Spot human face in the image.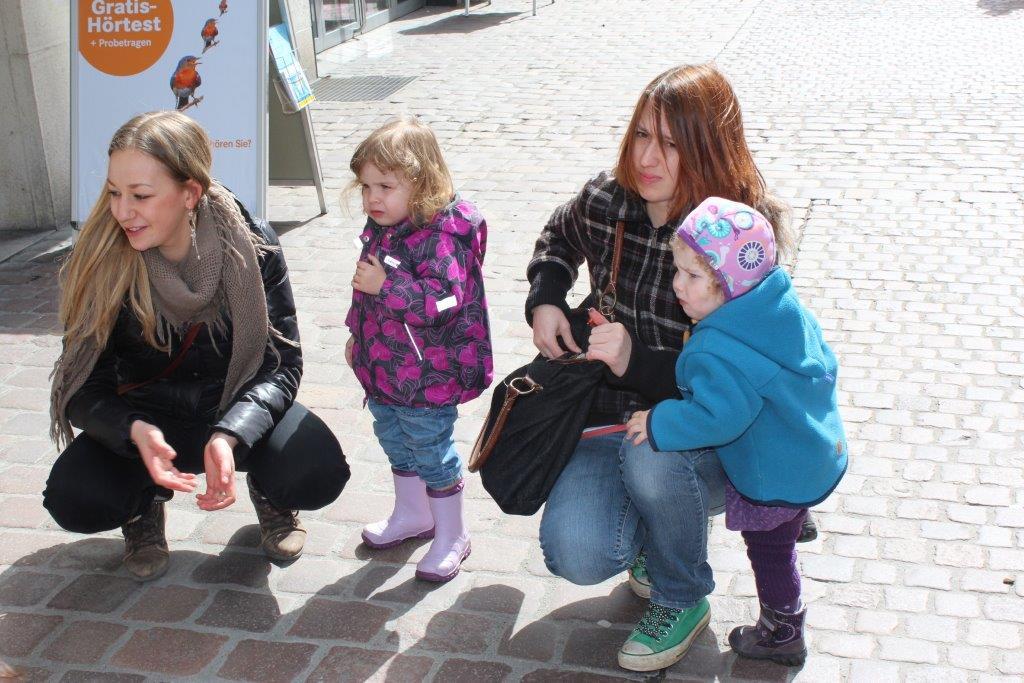
human face found at [669,234,722,326].
